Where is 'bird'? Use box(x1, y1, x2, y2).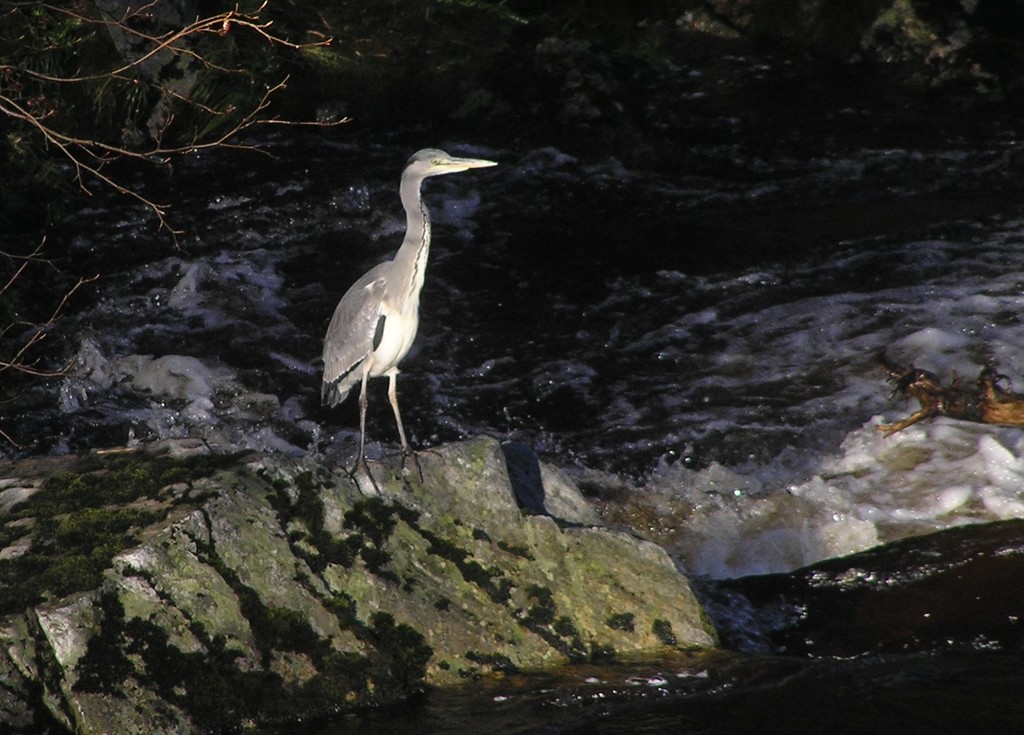
box(314, 136, 492, 469).
